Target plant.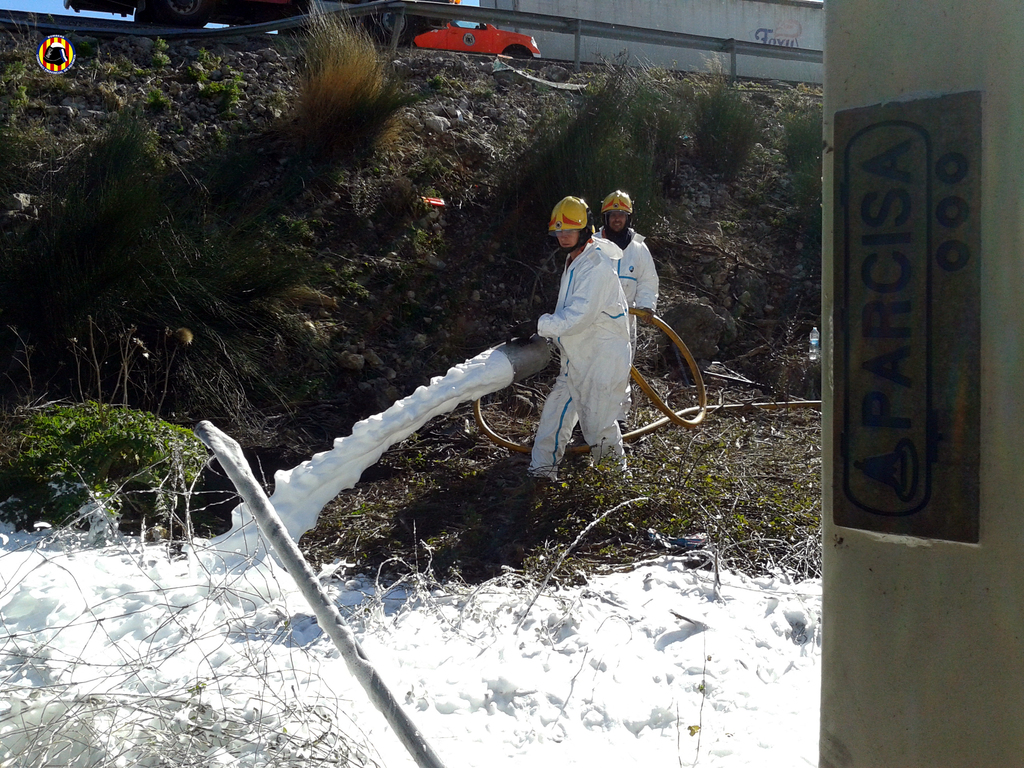
Target region: [693, 65, 769, 182].
